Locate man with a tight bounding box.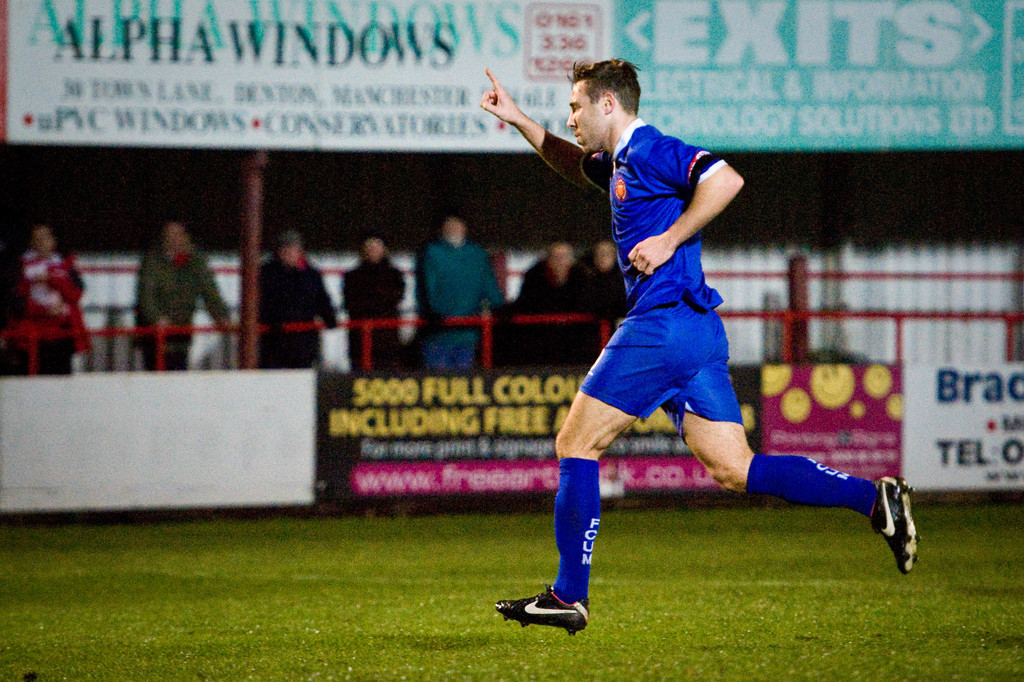
detection(417, 210, 508, 370).
